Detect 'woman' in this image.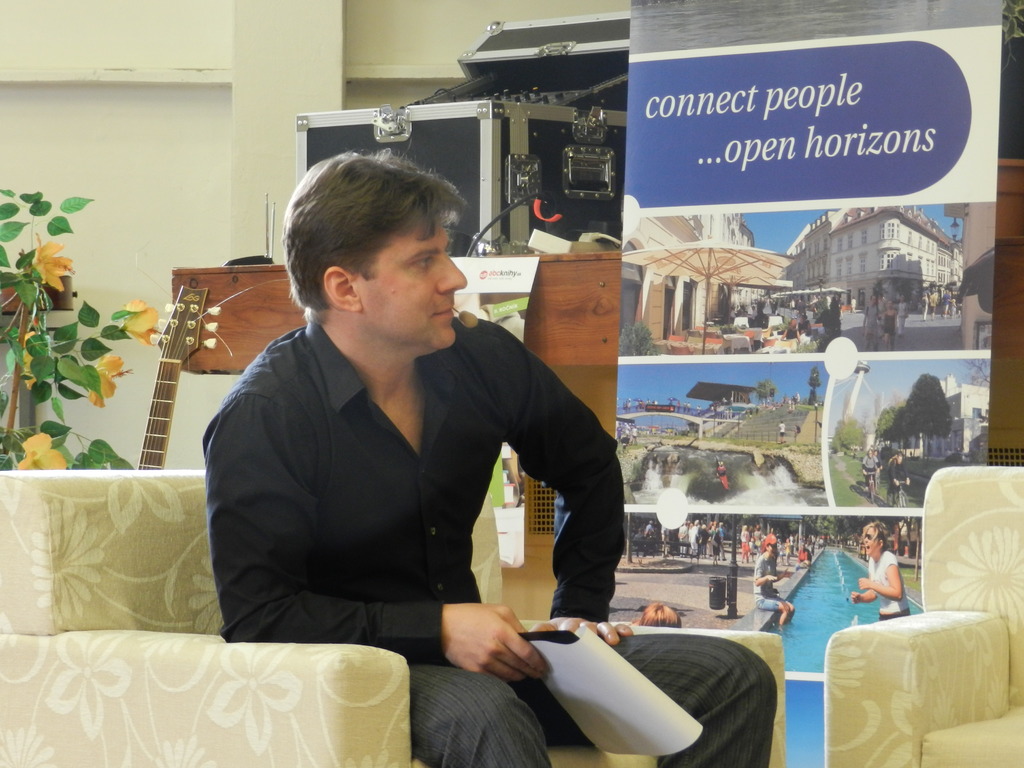
Detection: [844, 516, 910, 620].
